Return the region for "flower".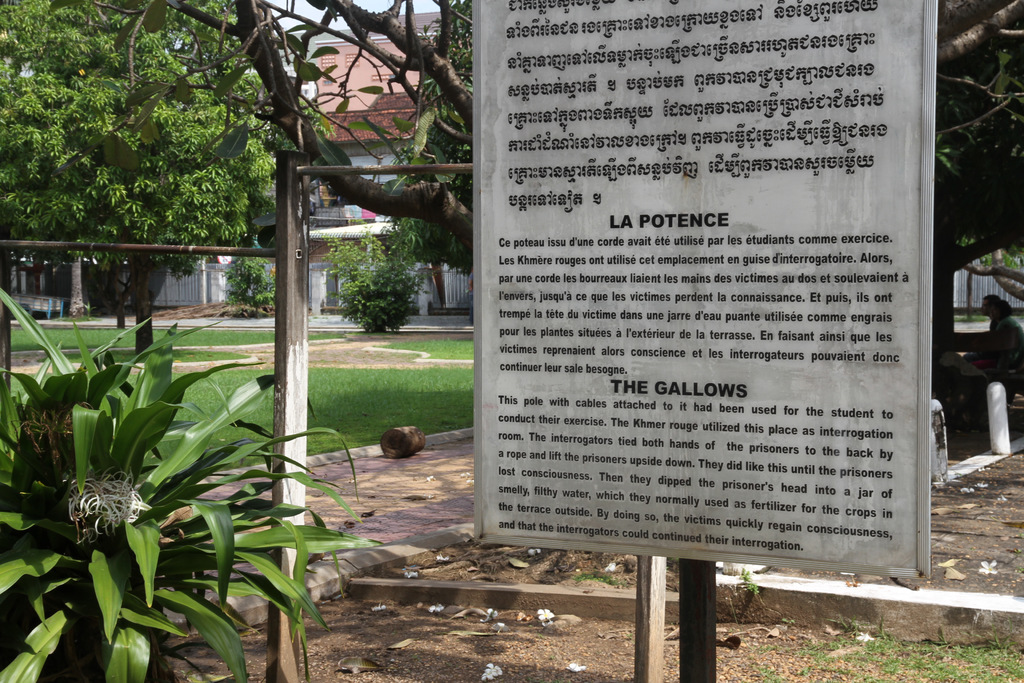
(x1=604, y1=562, x2=623, y2=574).
